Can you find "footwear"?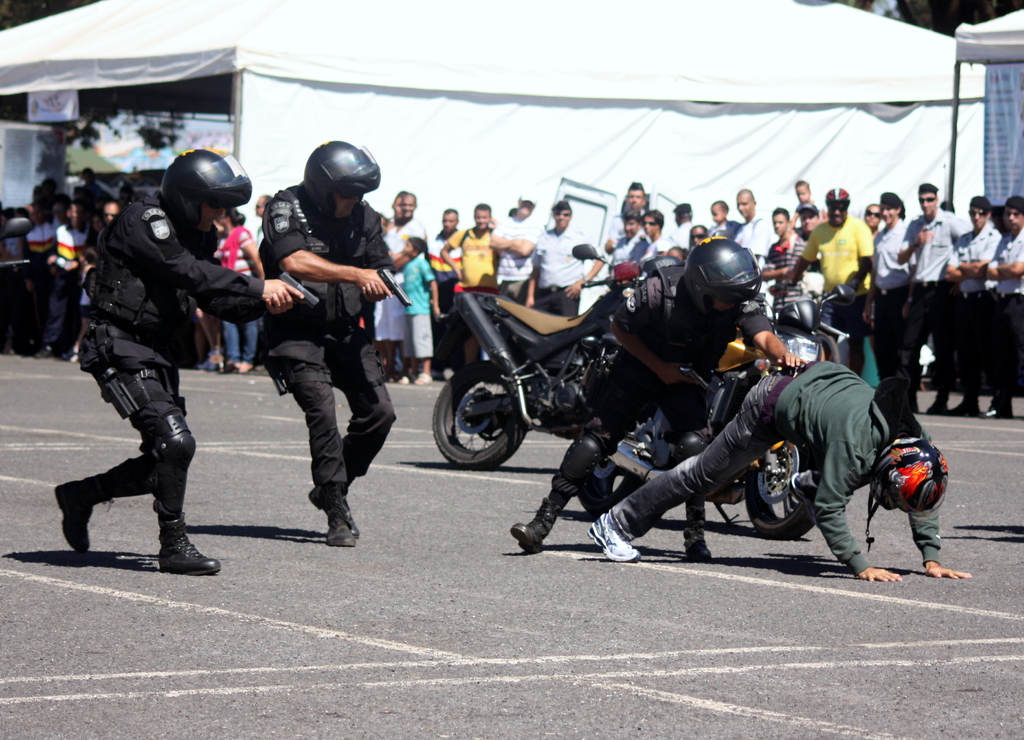
Yes, bounding box: 590 514 648 559.
